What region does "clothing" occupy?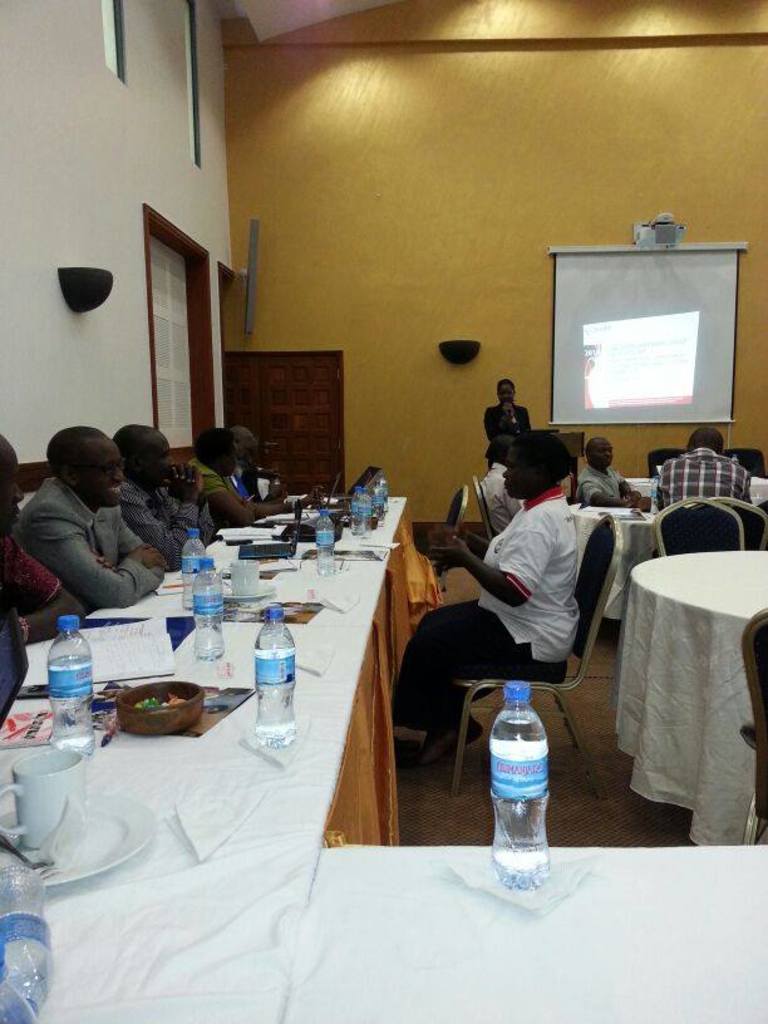
l=251, t=456, r=292, b=526.
